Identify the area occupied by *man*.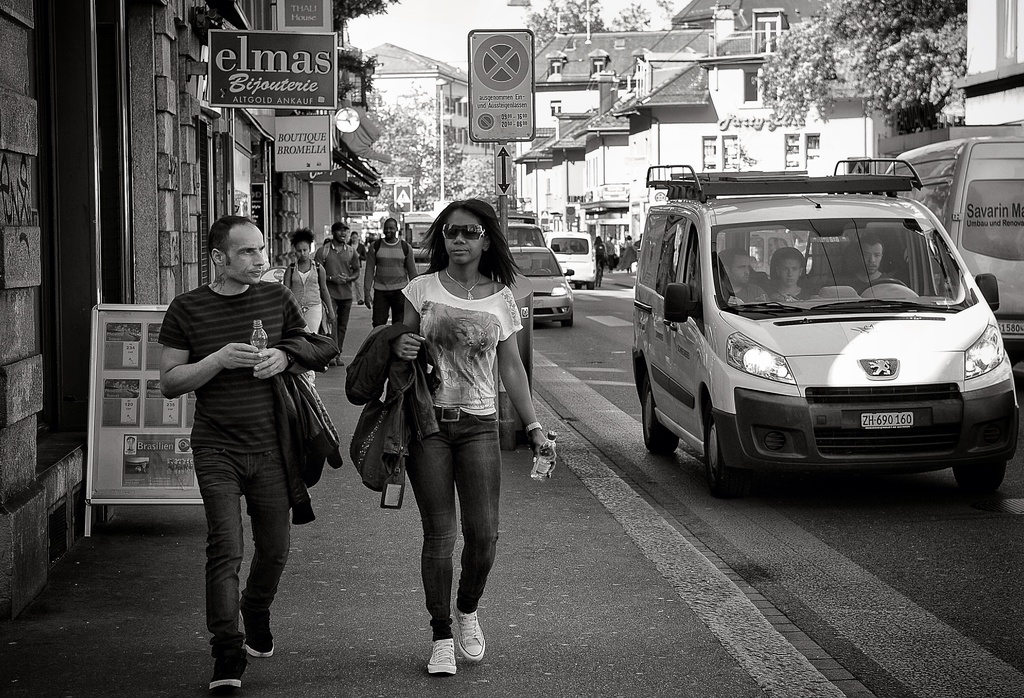
Area: x1=159, y1=214, x2=323, y2=666.
